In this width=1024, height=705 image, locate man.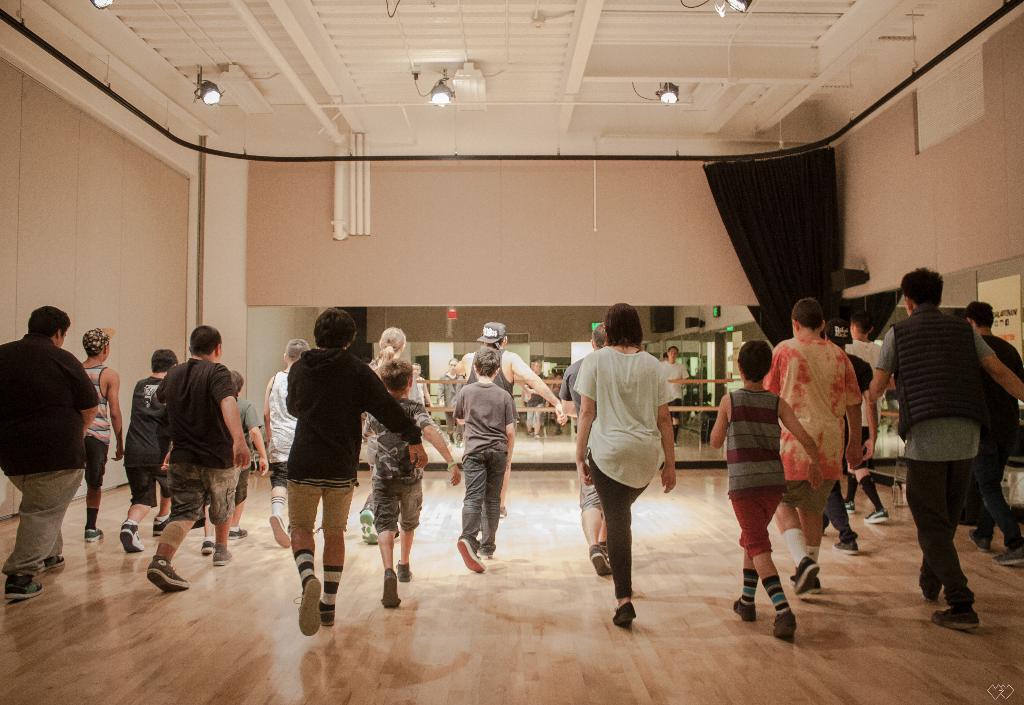
Bounding box: box=[840, 310, 898, 520].
